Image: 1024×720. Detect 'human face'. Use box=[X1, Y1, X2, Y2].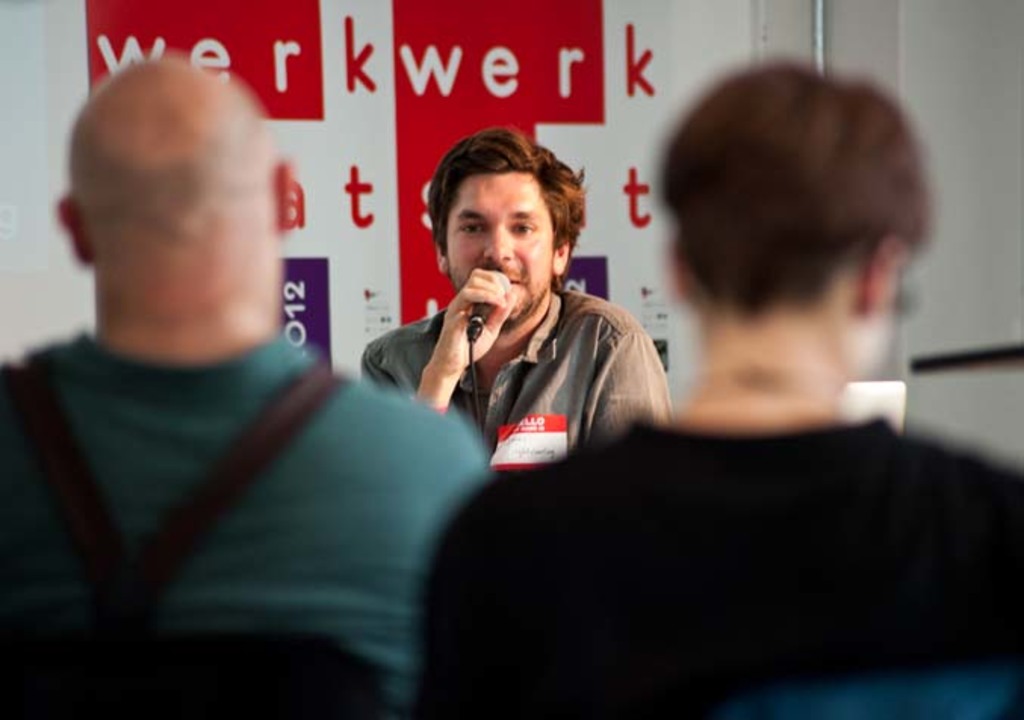
box=[443, 172, 552, 322].
